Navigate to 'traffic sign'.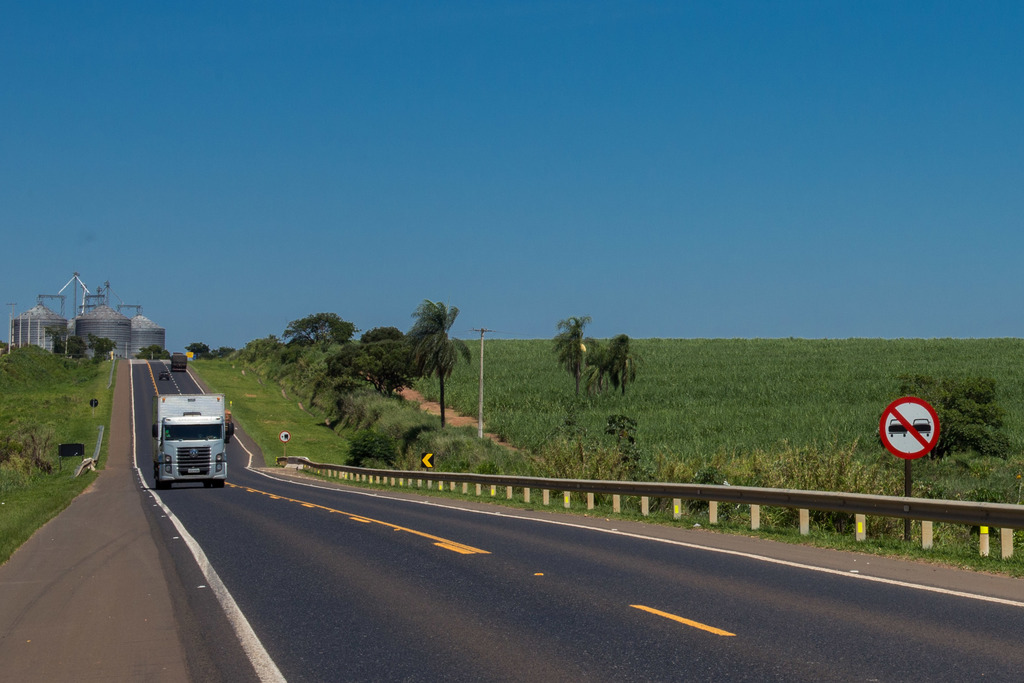
Navigation target: x1=422 y1=452 x2=435 y2=470.
